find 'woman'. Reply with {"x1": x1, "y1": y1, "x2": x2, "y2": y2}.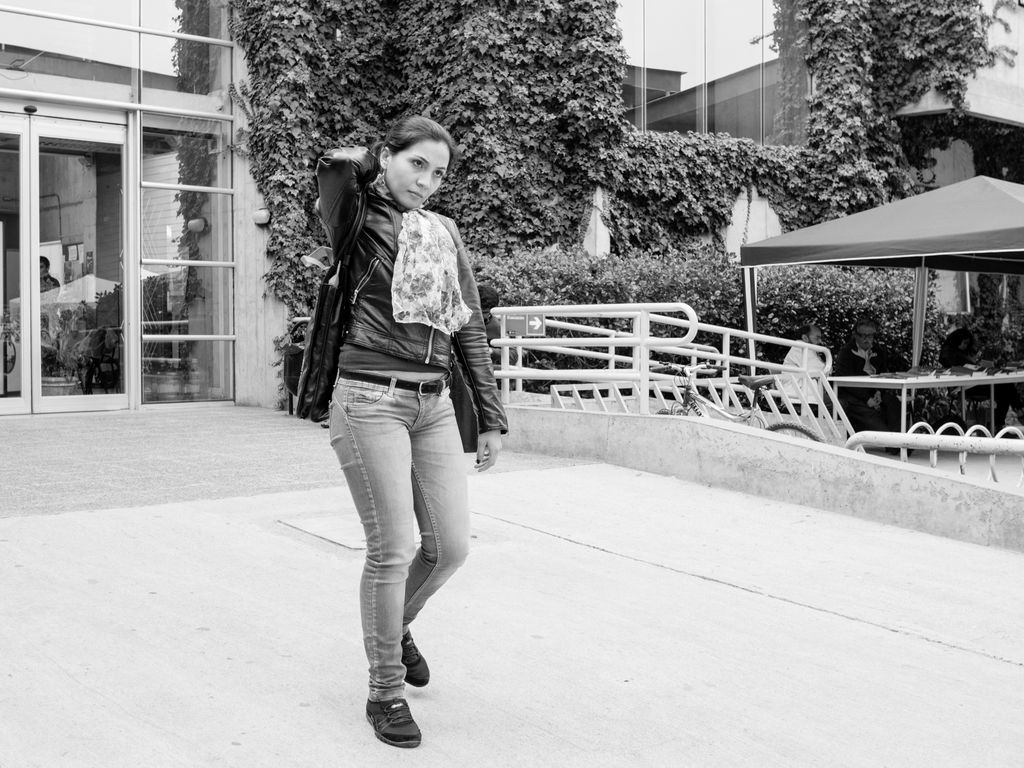
{"x1": 281, "y1": 86, "x2": 501, "y2": 732}.
